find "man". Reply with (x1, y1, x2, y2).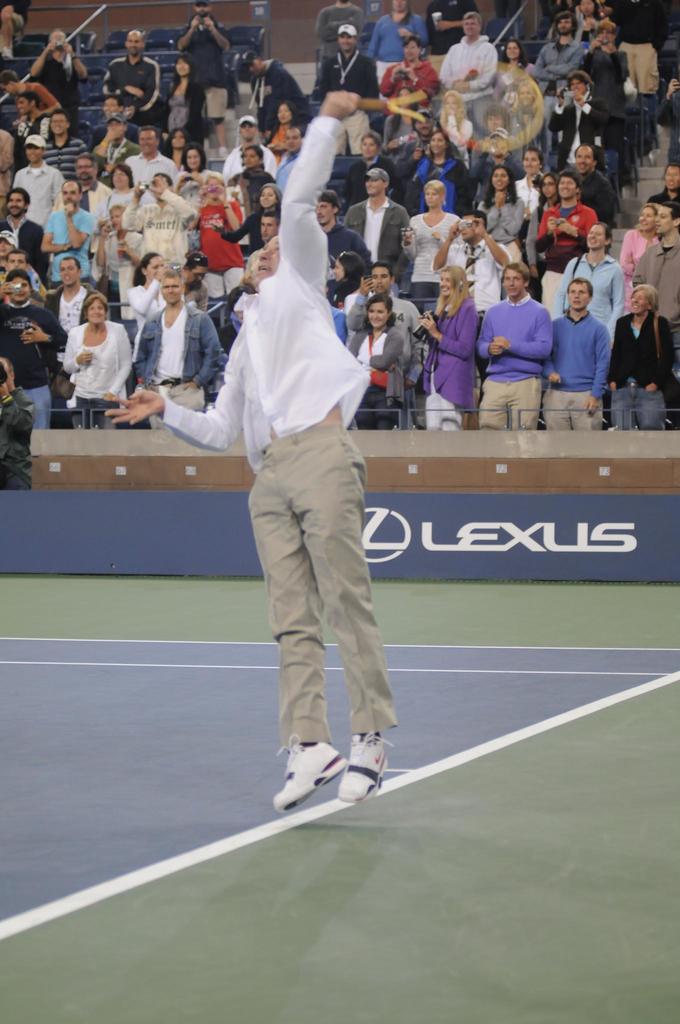
(0, 124, 17, 207).
